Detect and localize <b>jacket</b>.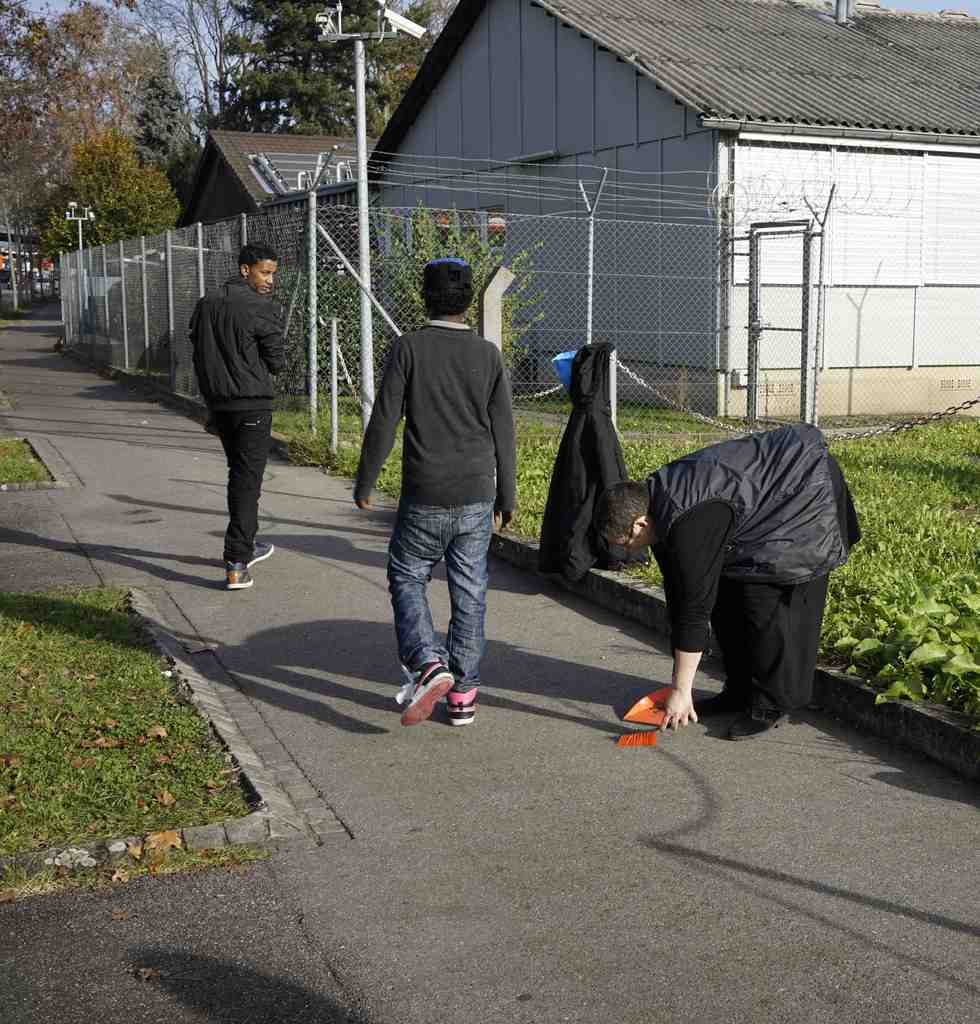
Localized at box(171, 228, 282, 418).
